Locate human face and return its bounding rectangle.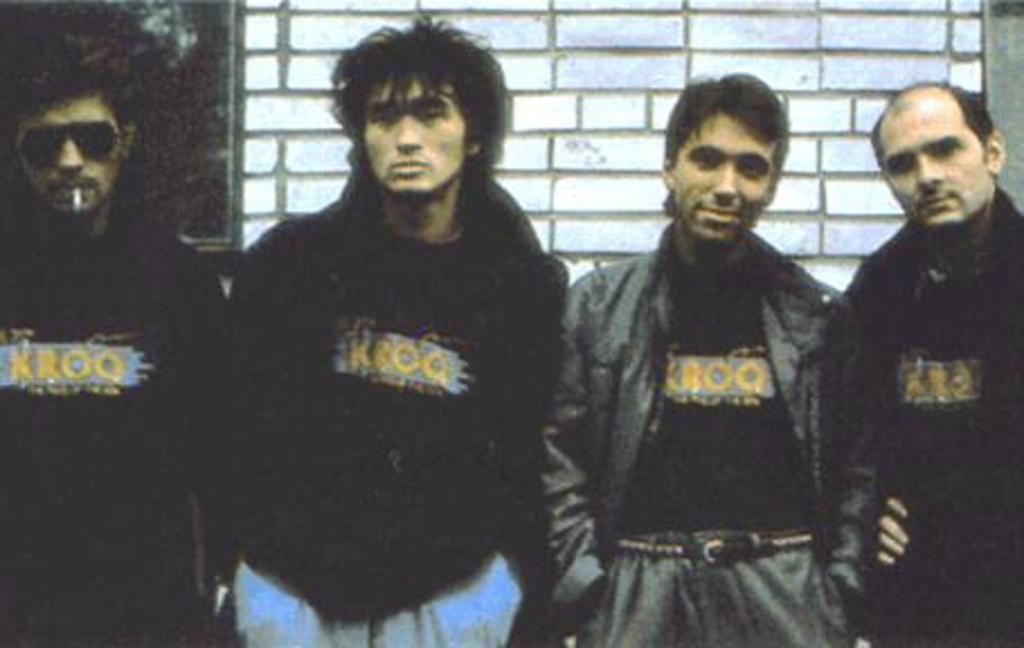
Rect(365, 72, 466, 198).
